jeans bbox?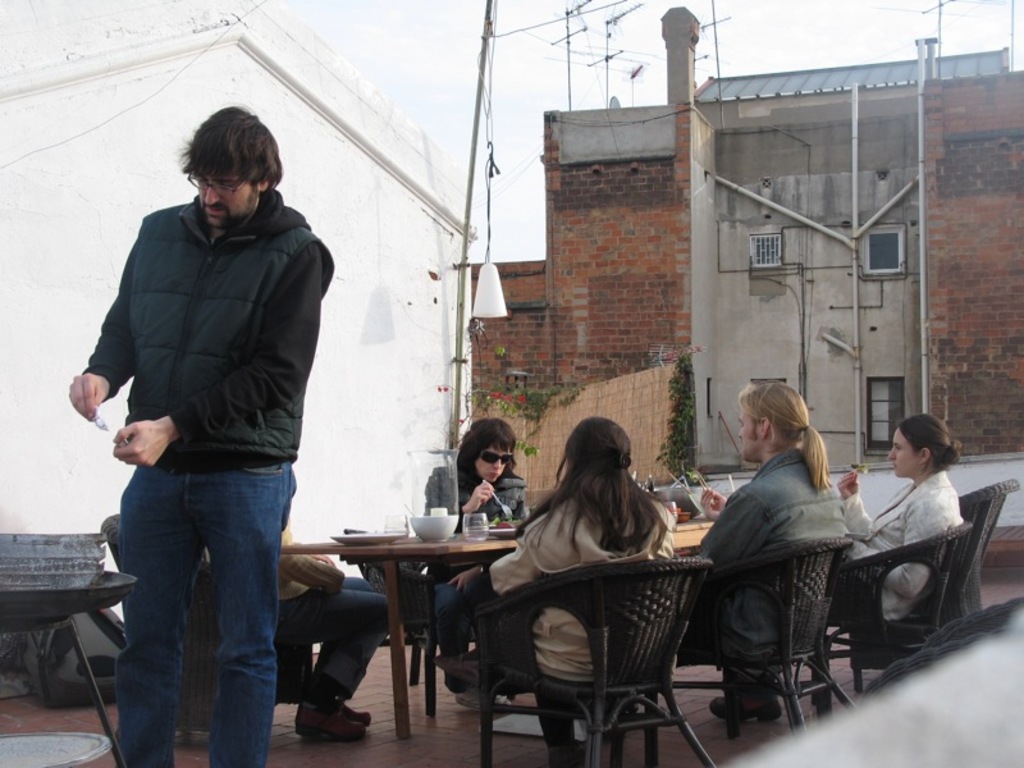
<region>273, 573, 380, 698</region>
